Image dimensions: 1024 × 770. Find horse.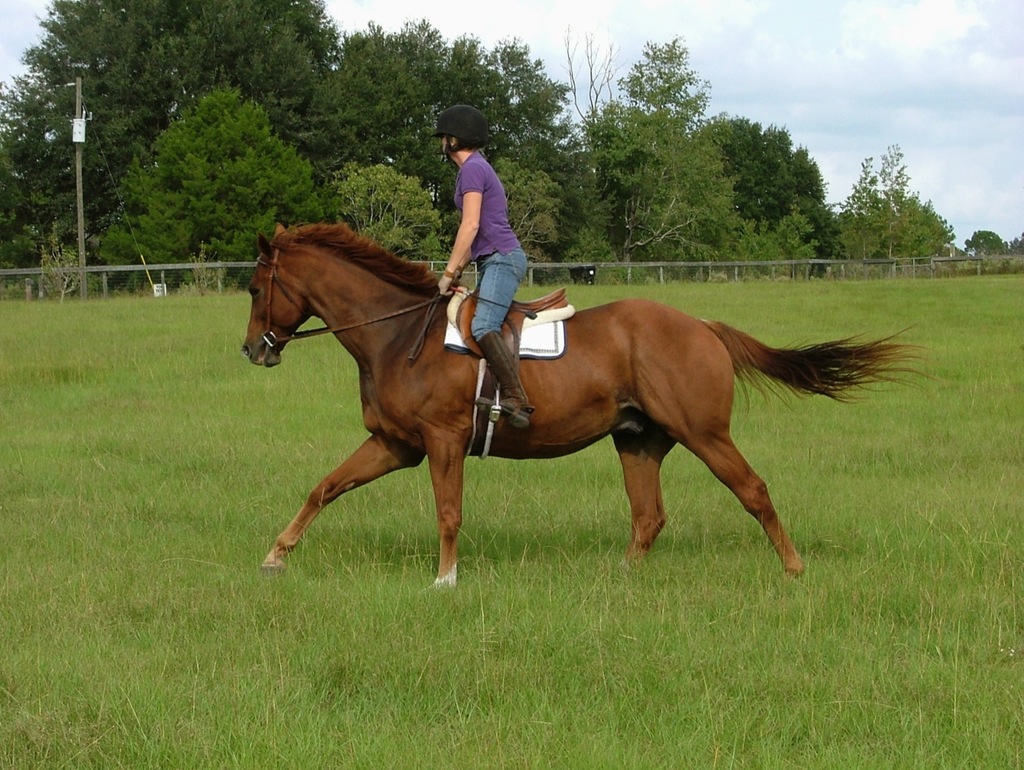
<box>241,218,933,595</box>.
